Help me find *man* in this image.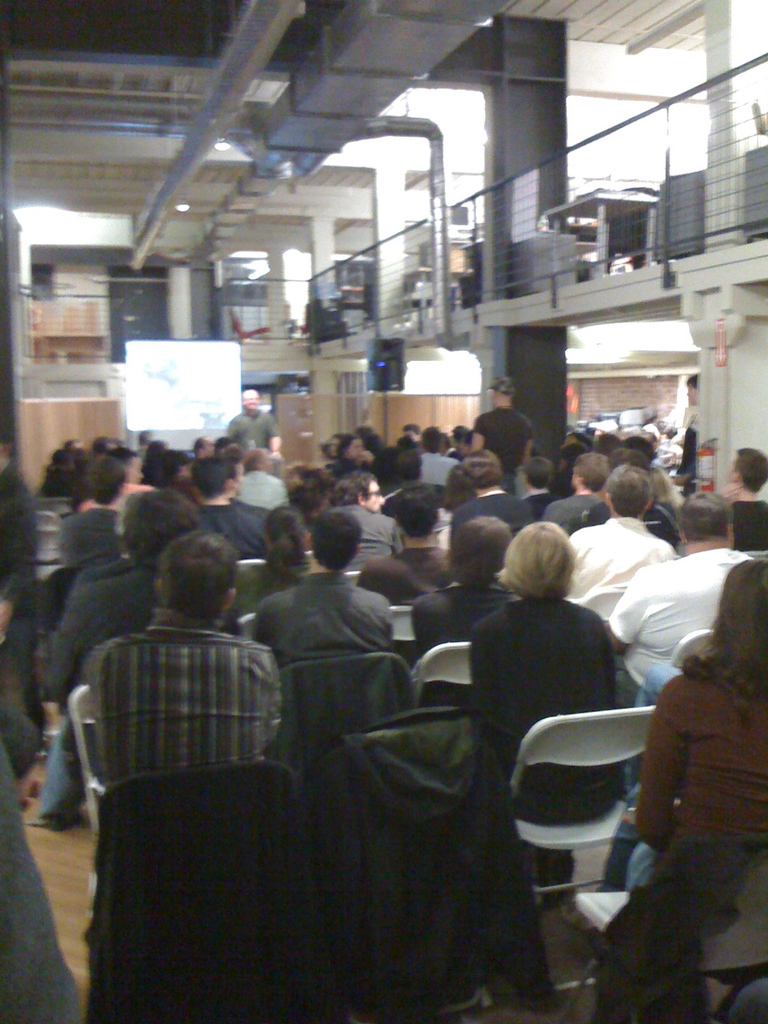
Found it: bbox=[465, 368, 540, 494].
